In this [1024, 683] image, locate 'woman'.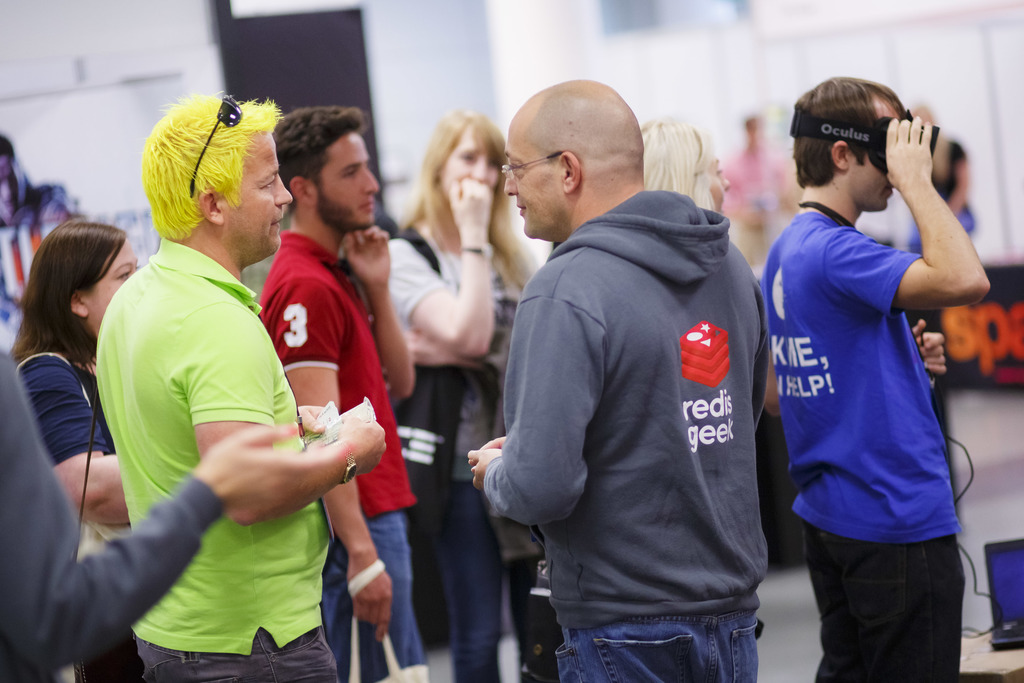
Bounding box: x1=376, y1=101, x2=535, y2=682.
